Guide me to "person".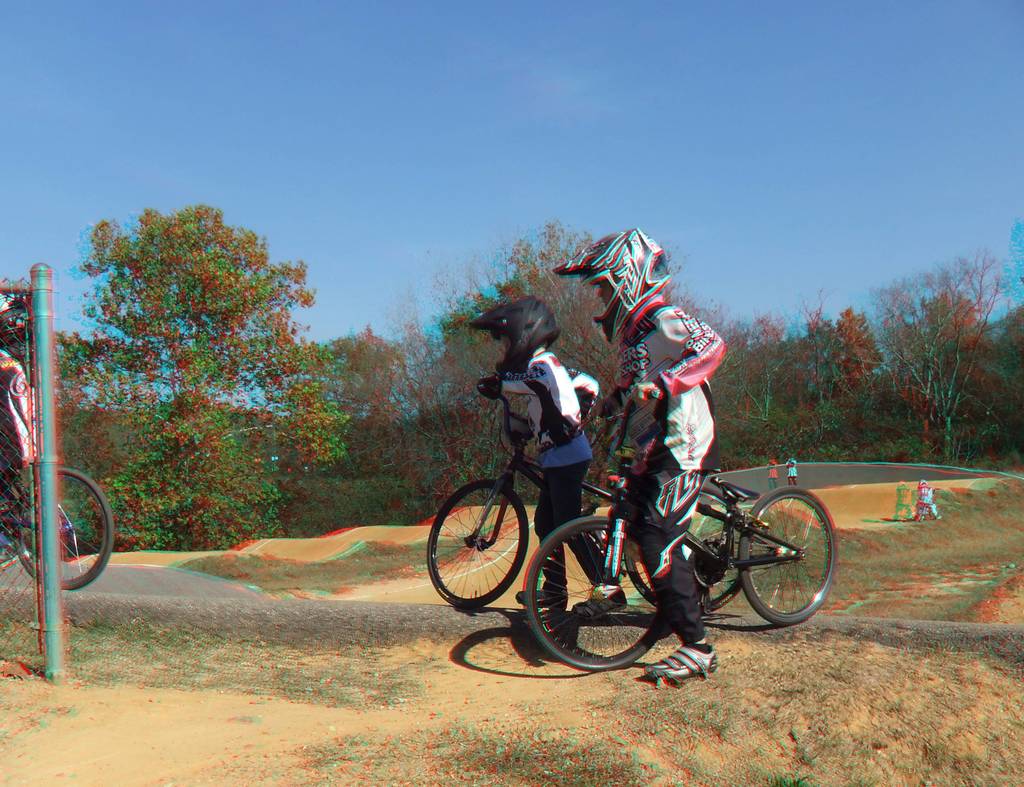
Guidance: crop(768, 450, 778, 489).
